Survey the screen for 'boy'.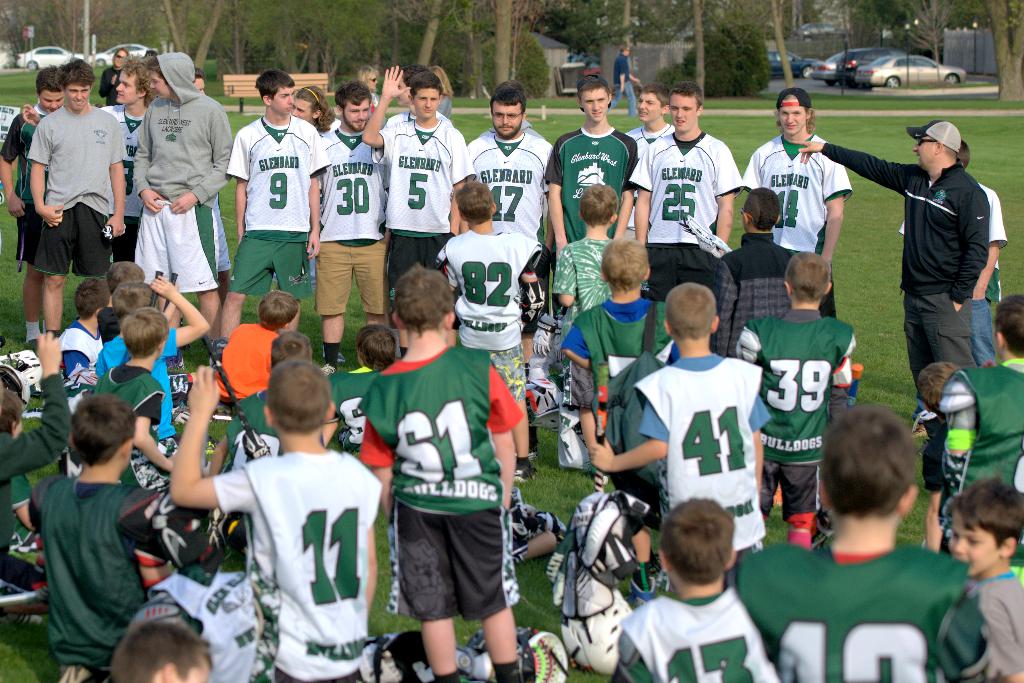
Survey found: box(611, 500, 783, 682).
